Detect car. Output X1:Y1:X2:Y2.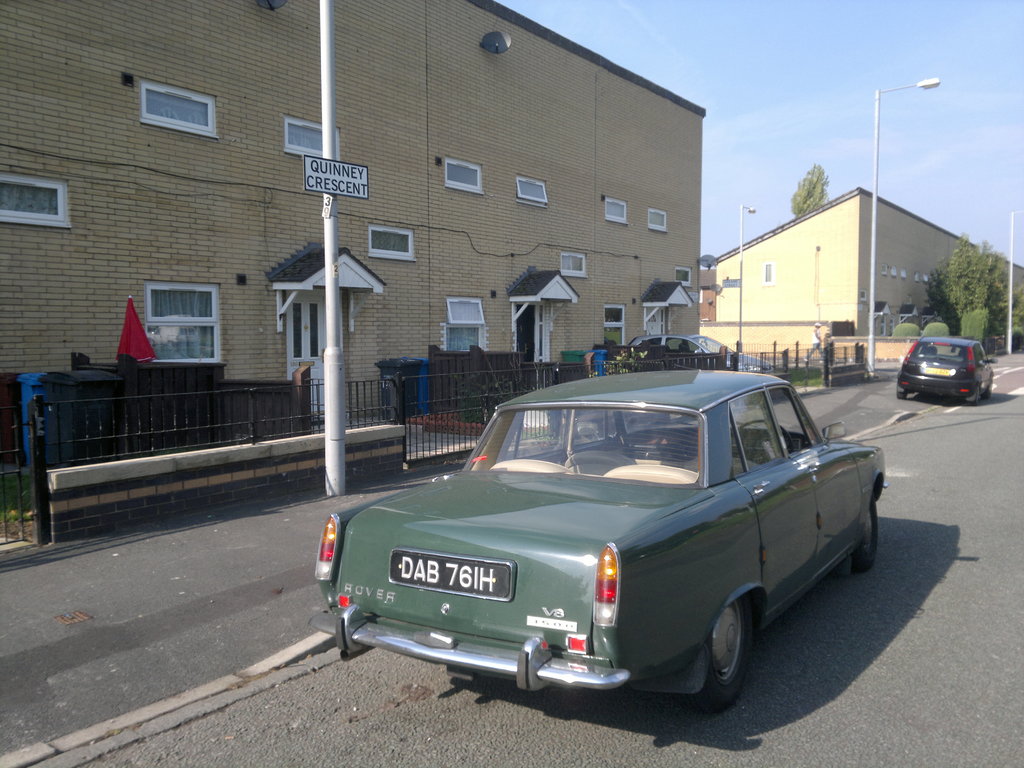
624:331:776:373.
